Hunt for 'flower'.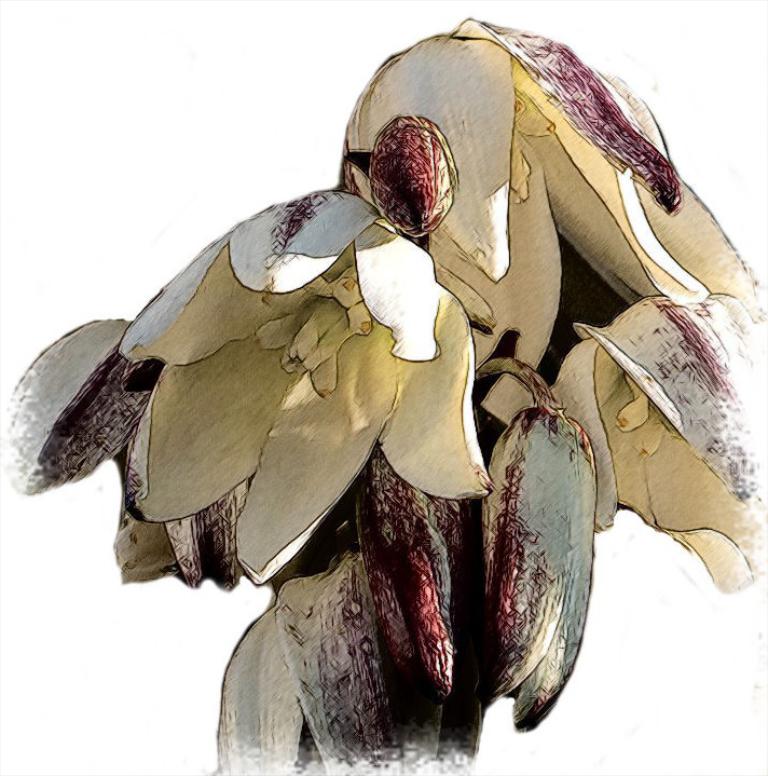
Hunted down at crop(8, 12, 767, 775).
